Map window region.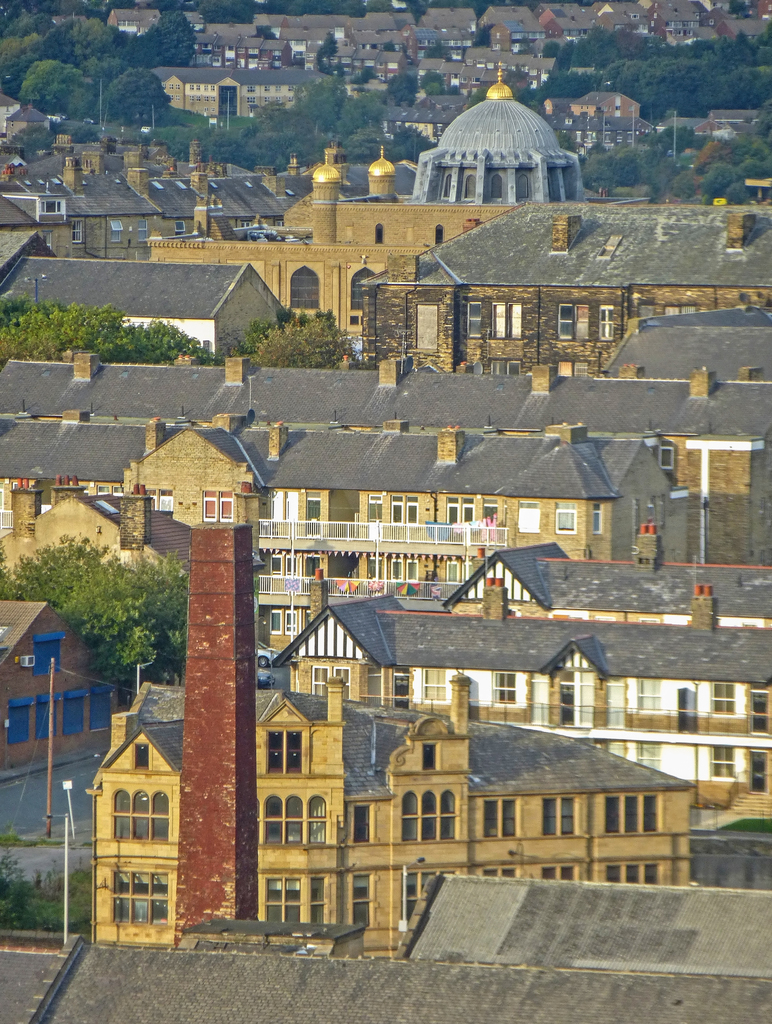
Mapped to (403, 790, 454, 844).
